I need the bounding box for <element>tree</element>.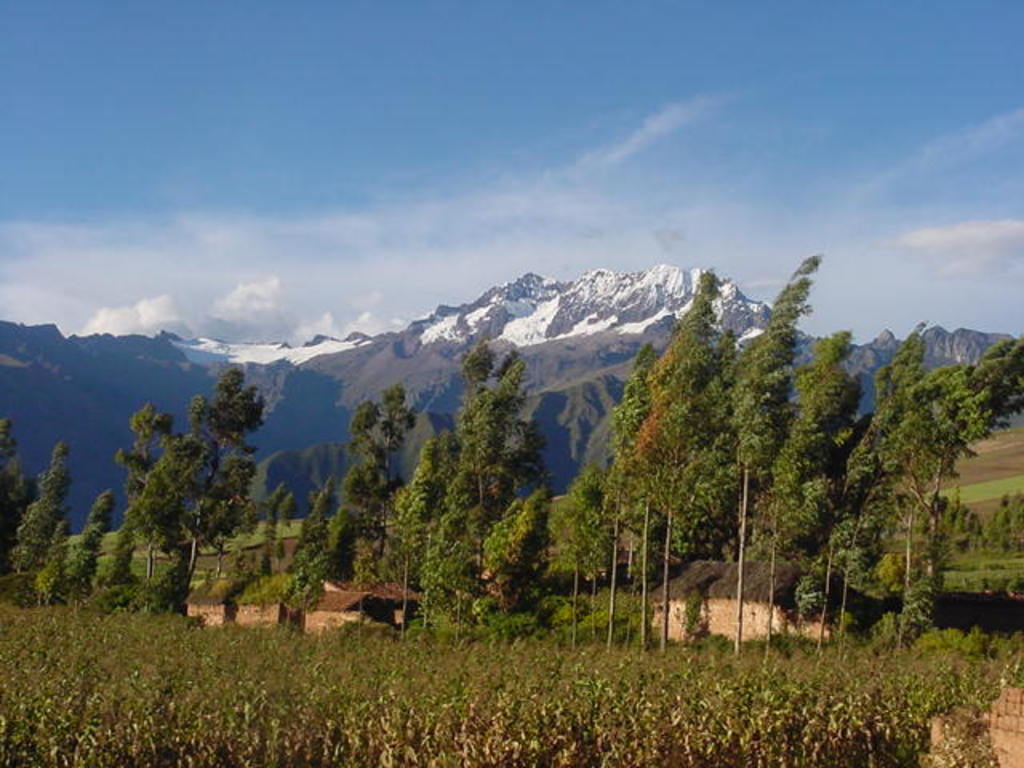
Here it is: <region>109, 358, 262, 619</region>.
